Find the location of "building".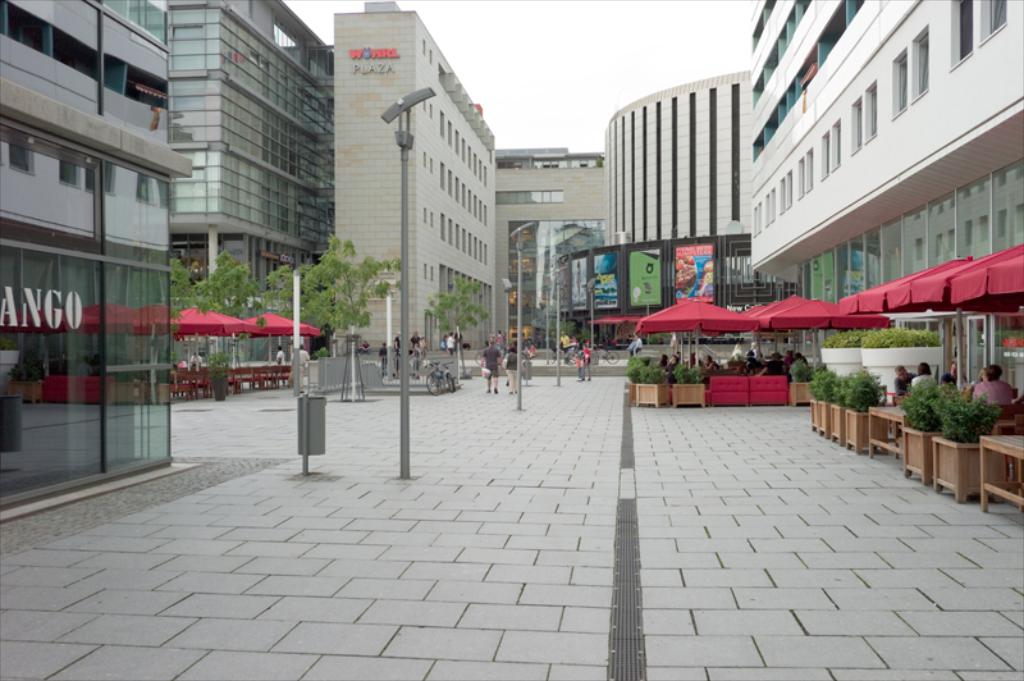
Location: {"left": 0, "top": 0, "right": 178, "bottom": 525}.
